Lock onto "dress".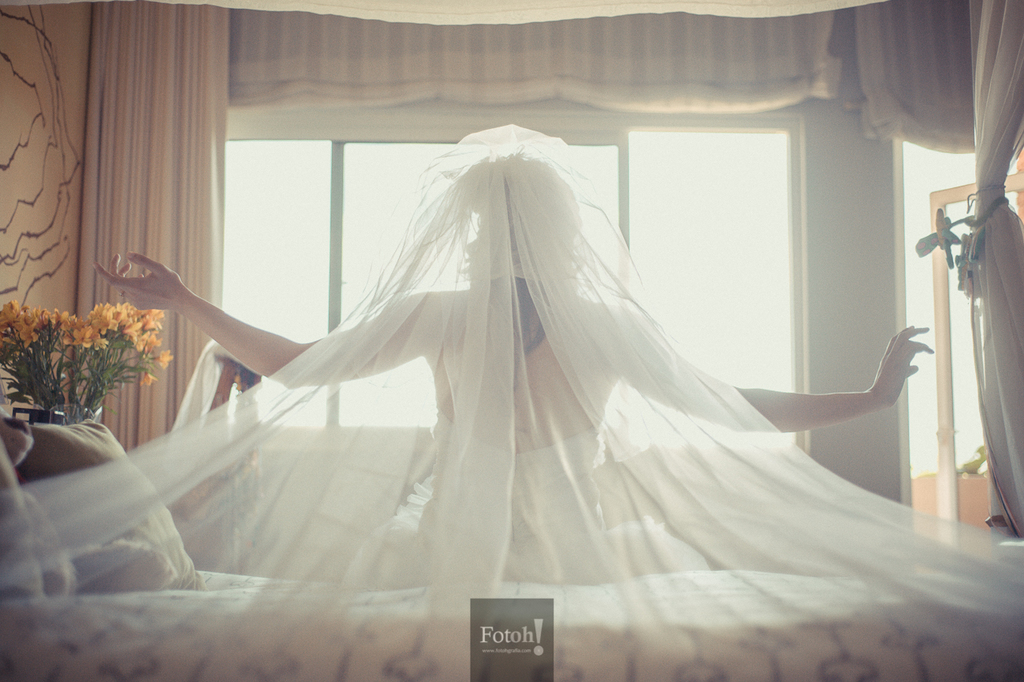
Locked: box(2, 128, 1023, 681).
